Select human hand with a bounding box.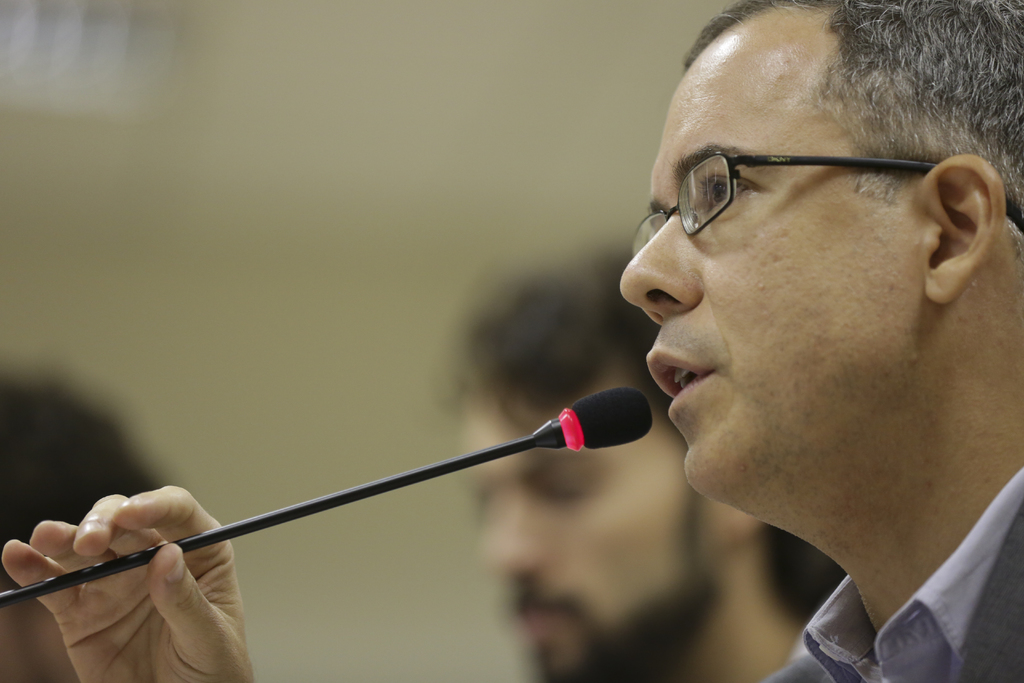
BBox(42, 490, 266, 662).
